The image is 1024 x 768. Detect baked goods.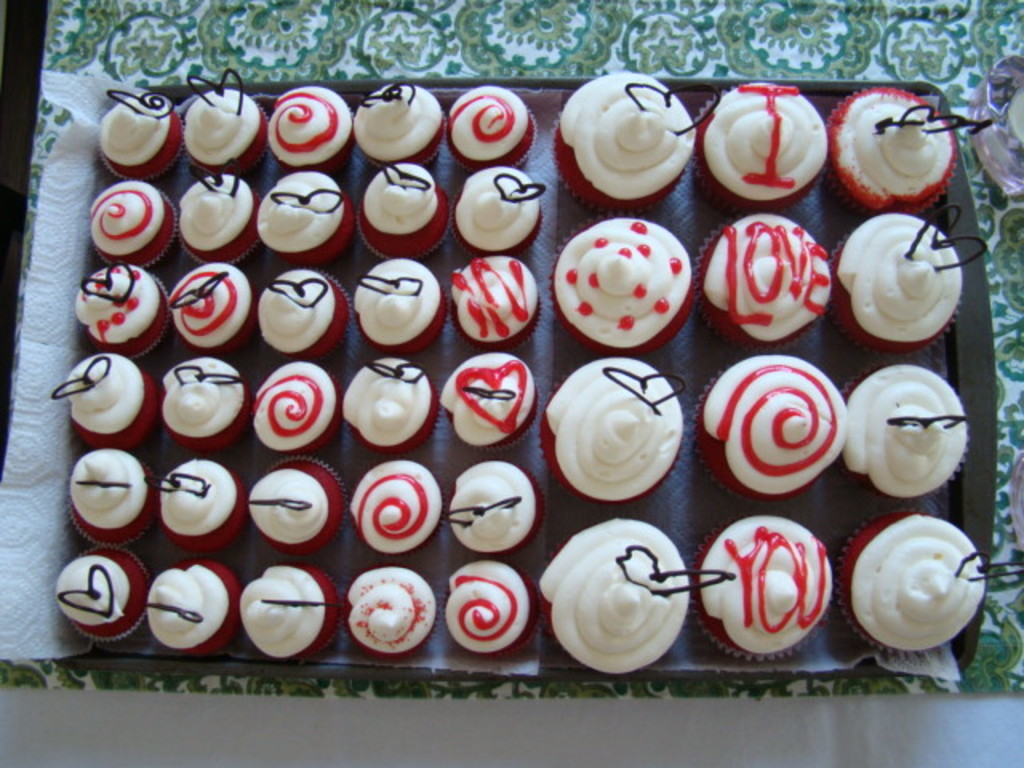
Detection: bbox(349, 459, 445, 557).
